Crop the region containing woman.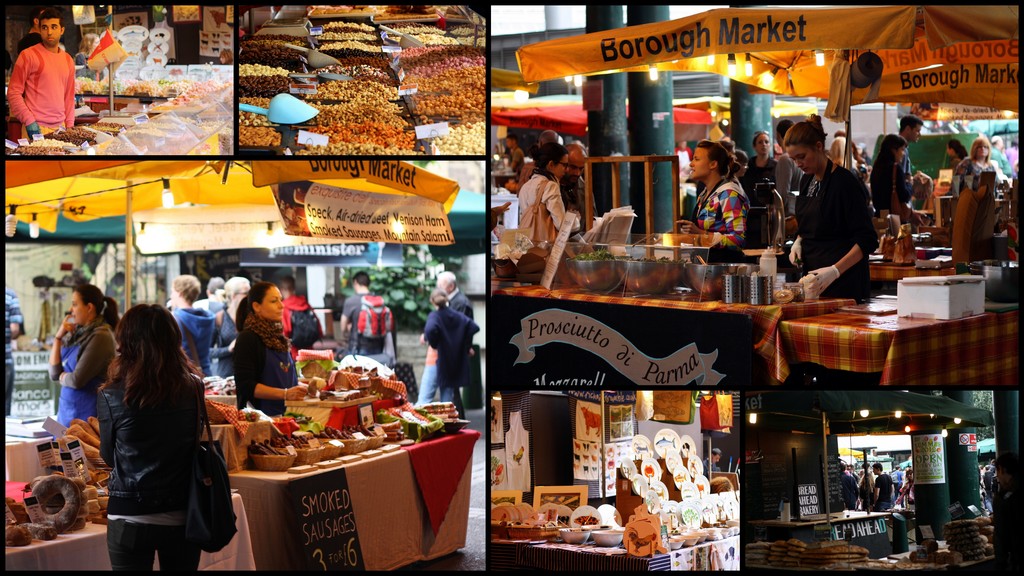
Crop region: [518, 142, 581, 250].
